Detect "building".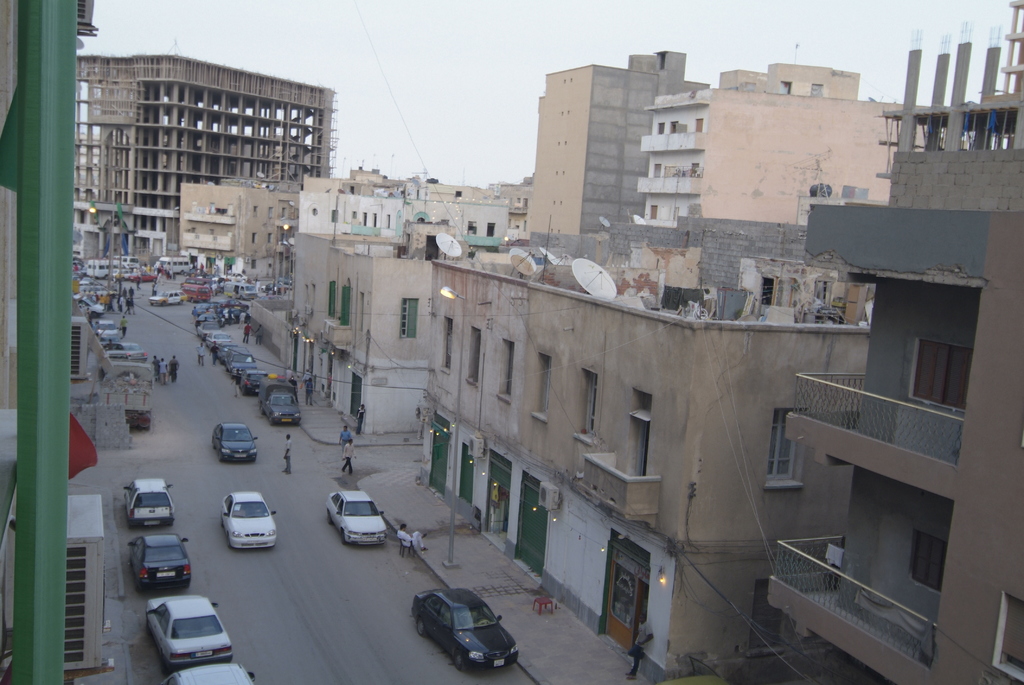
Detected at crop(180, 179, 299, 282).
